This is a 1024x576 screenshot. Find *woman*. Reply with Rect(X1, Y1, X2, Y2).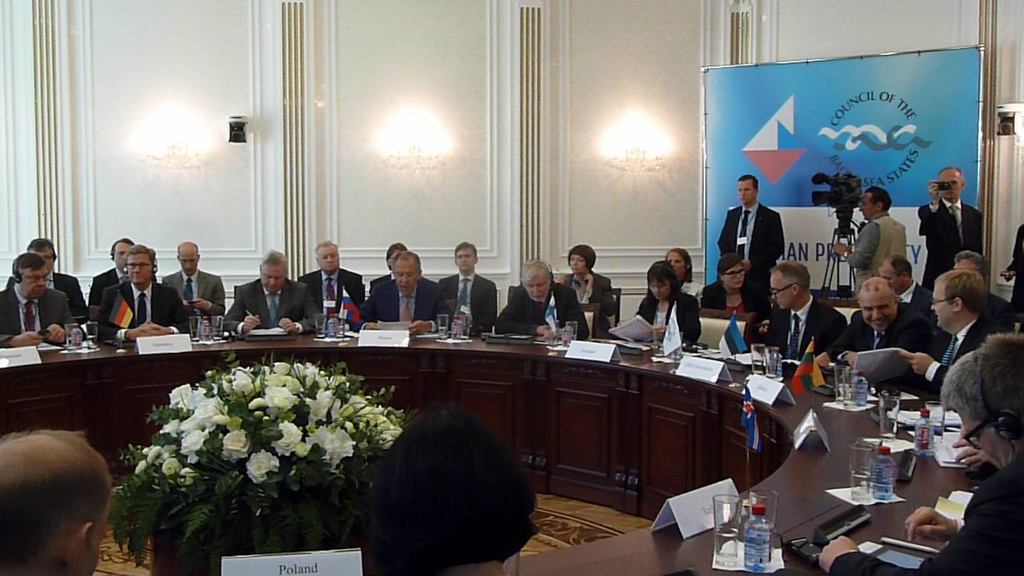
Rect(638, 257, 706, 344).
